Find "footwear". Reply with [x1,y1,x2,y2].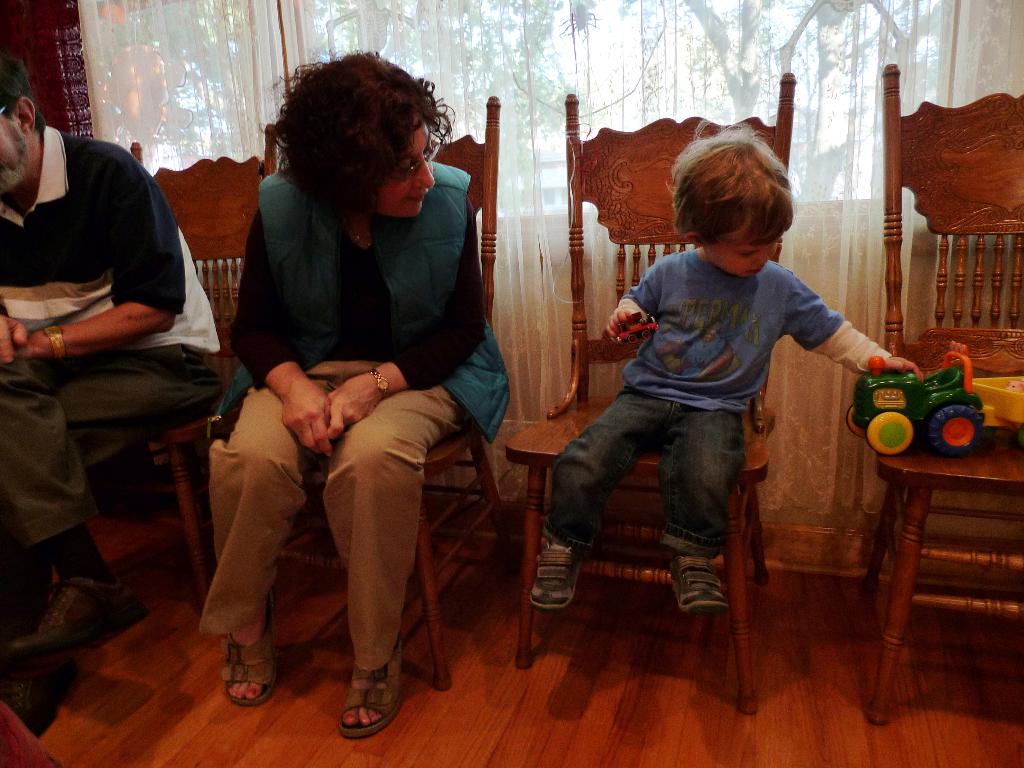
[218,588,279,709].
